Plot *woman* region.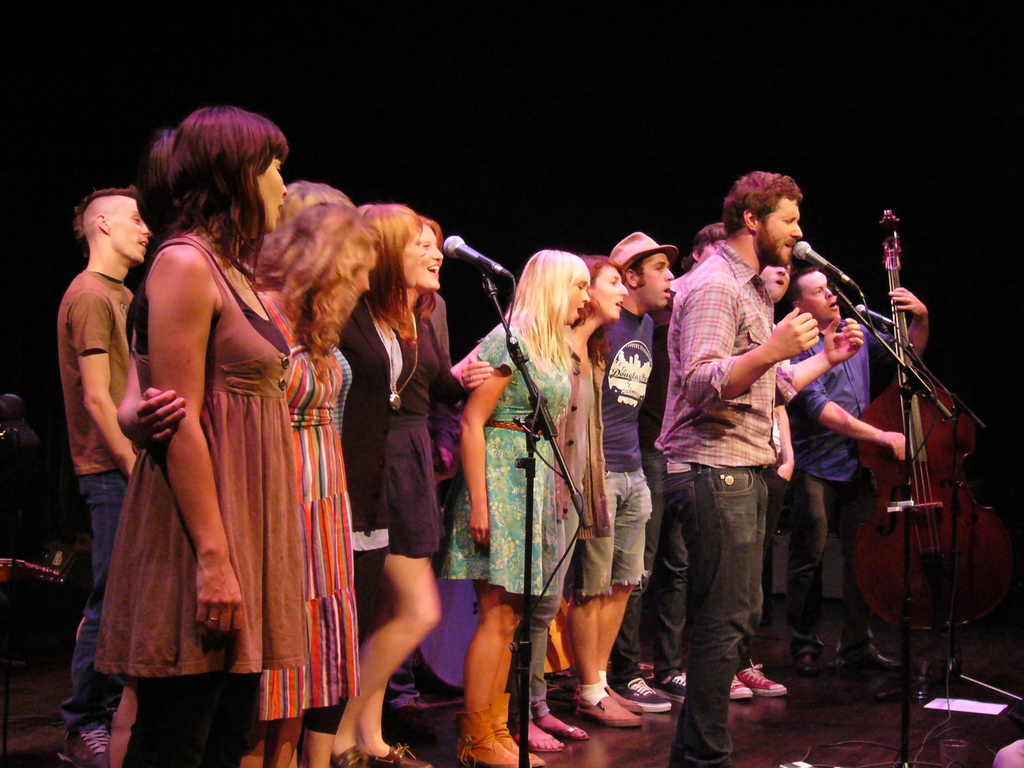
Plotted at bbox(239, 198, 382, 765).
